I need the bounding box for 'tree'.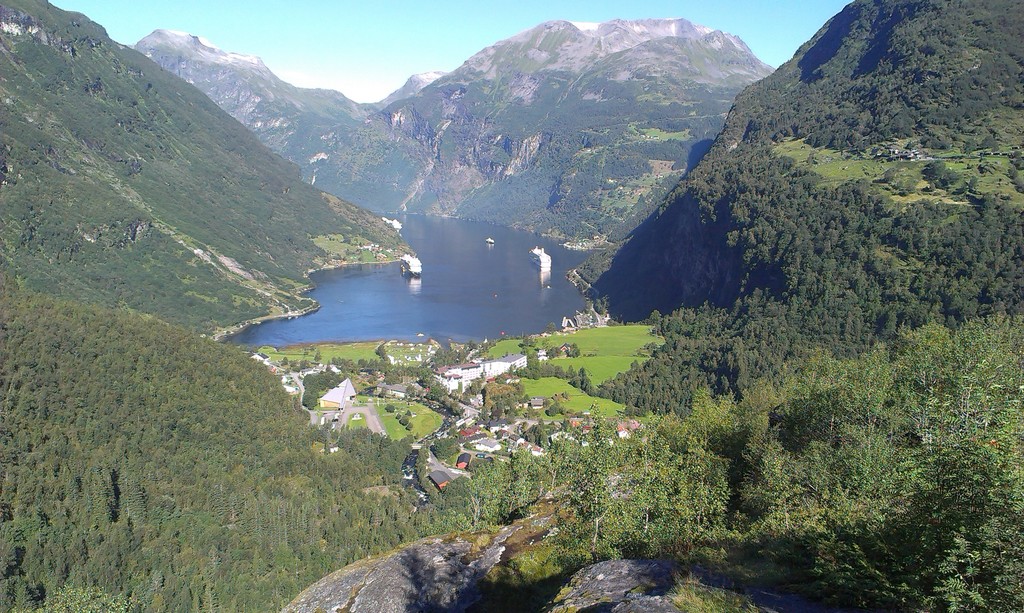
Here it is: 809/430/1023/612.
